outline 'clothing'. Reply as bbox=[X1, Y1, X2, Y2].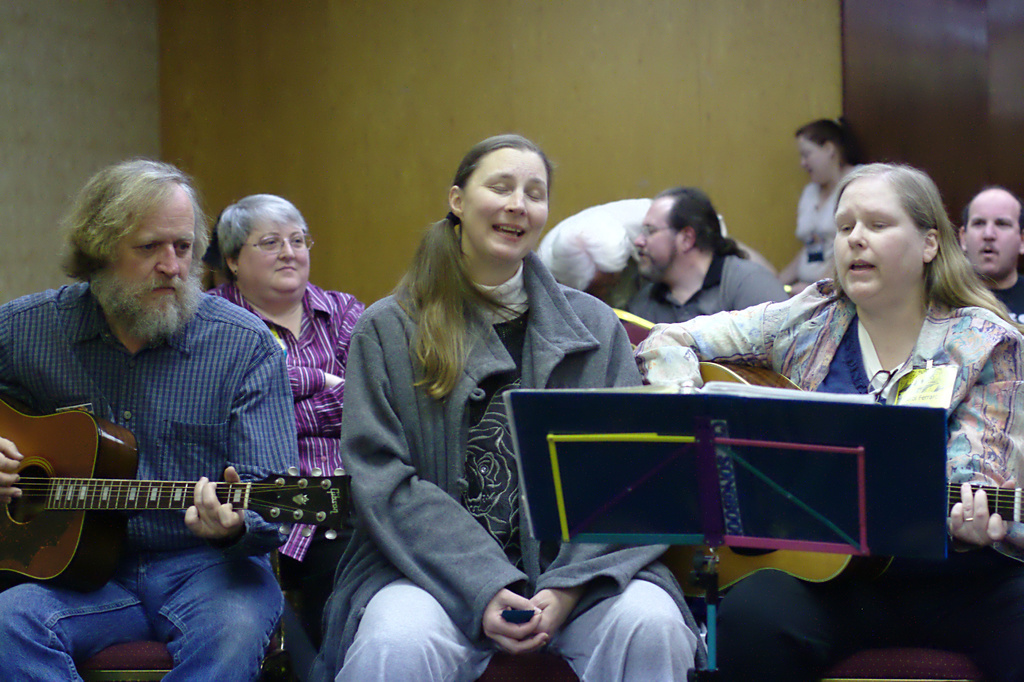
bbox=[216, 277, 364, 635].
